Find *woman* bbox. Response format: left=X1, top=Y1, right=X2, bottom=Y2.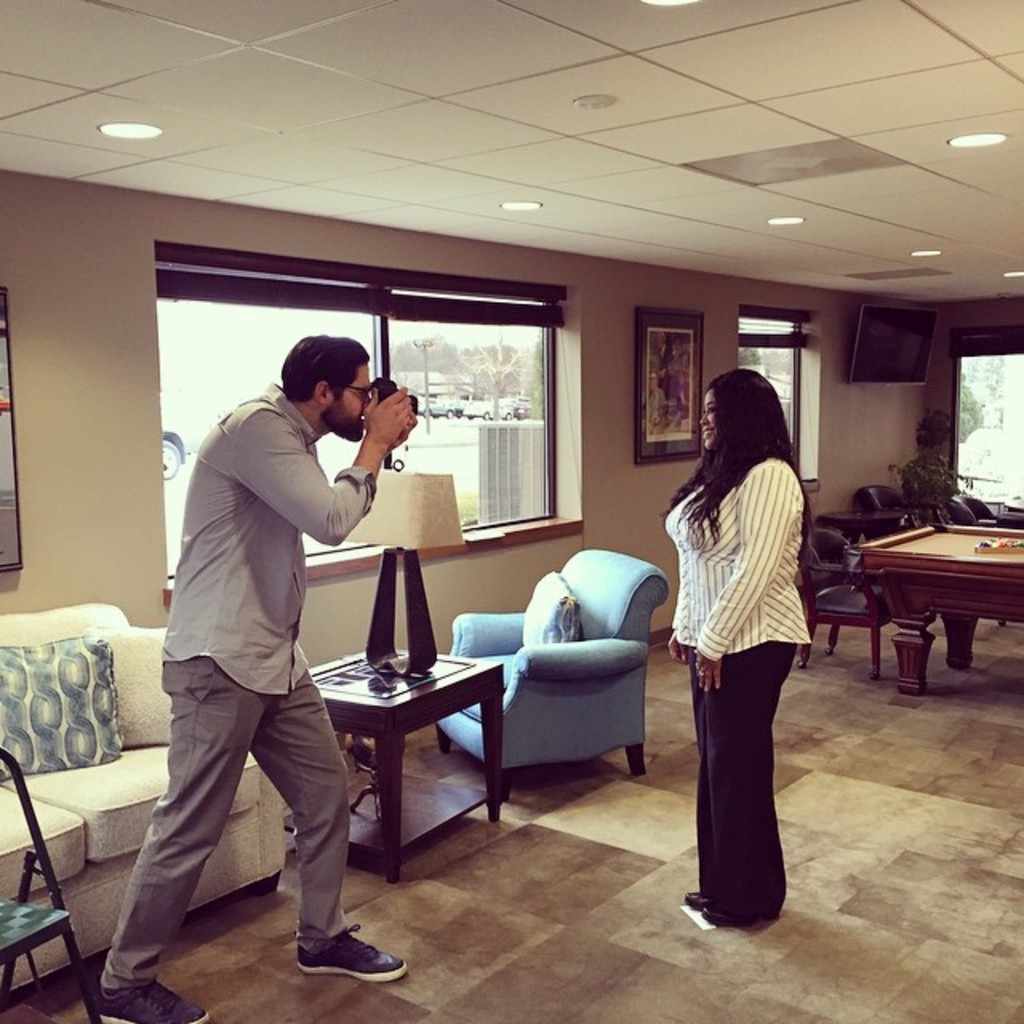
left=667, top=349, right=832, bottom=944.
